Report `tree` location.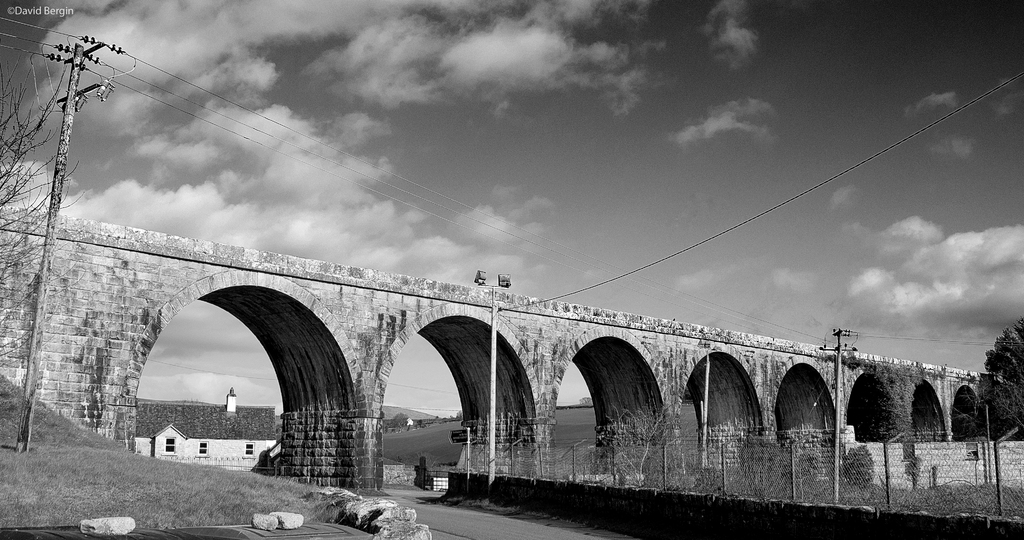
Report: {"left": 0, "top": 53, "right": 88, "bottom": 361}.
